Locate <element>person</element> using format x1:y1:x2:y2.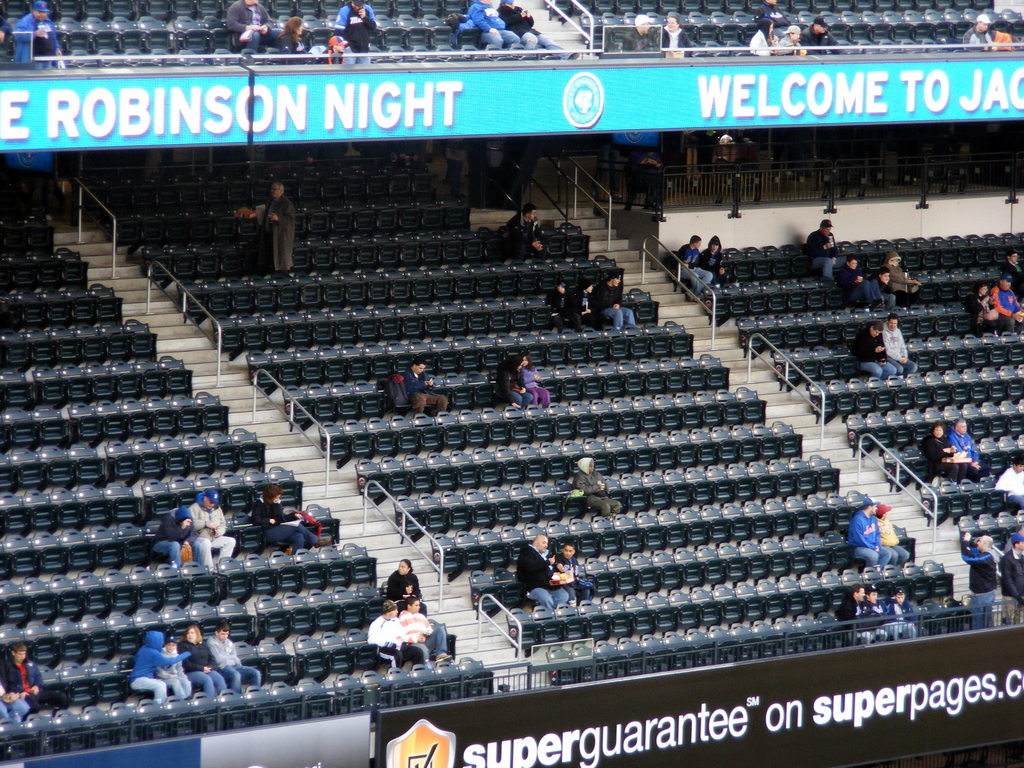
857:319:897:380.
